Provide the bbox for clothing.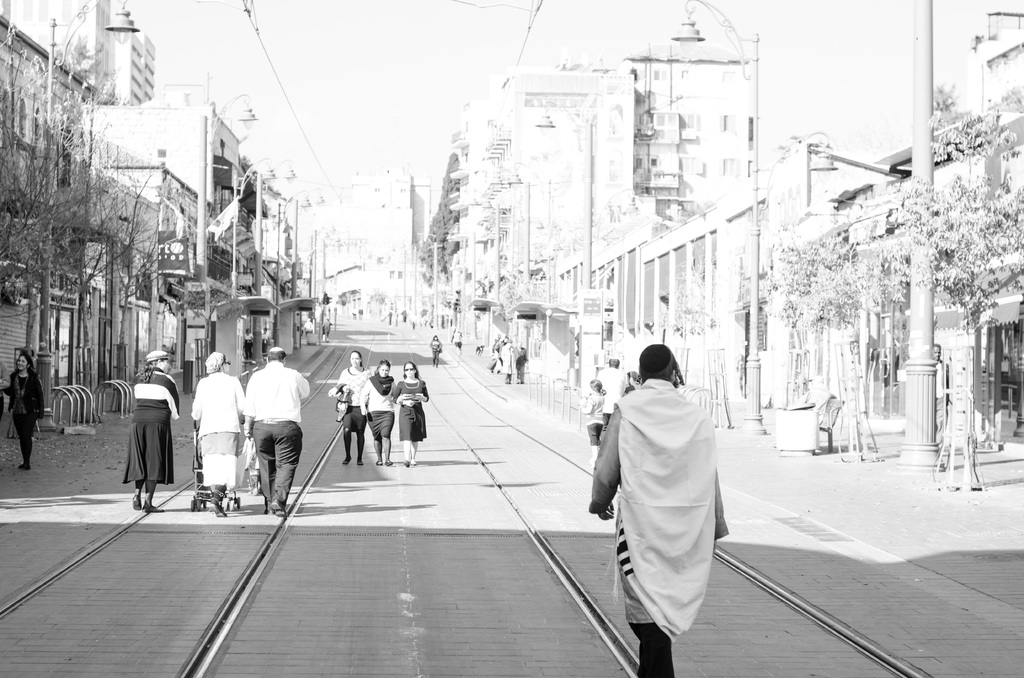
<region>5, 370, 42, 460</region>.
